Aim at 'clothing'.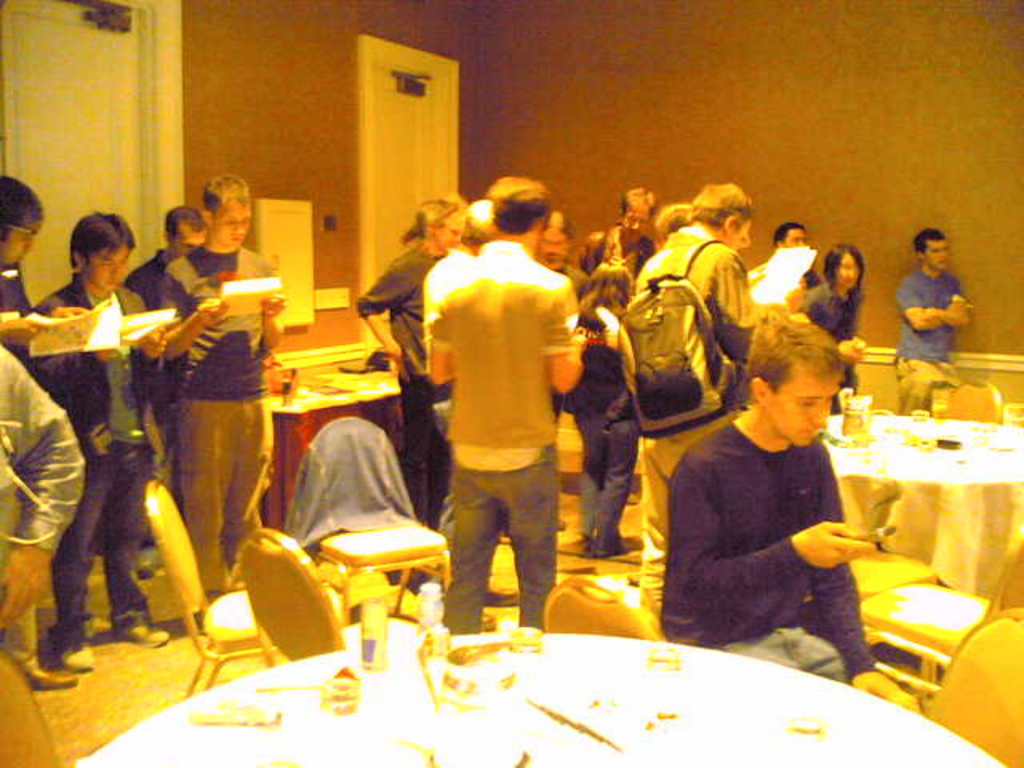
Aimed at (360, 240, 451, 531).
